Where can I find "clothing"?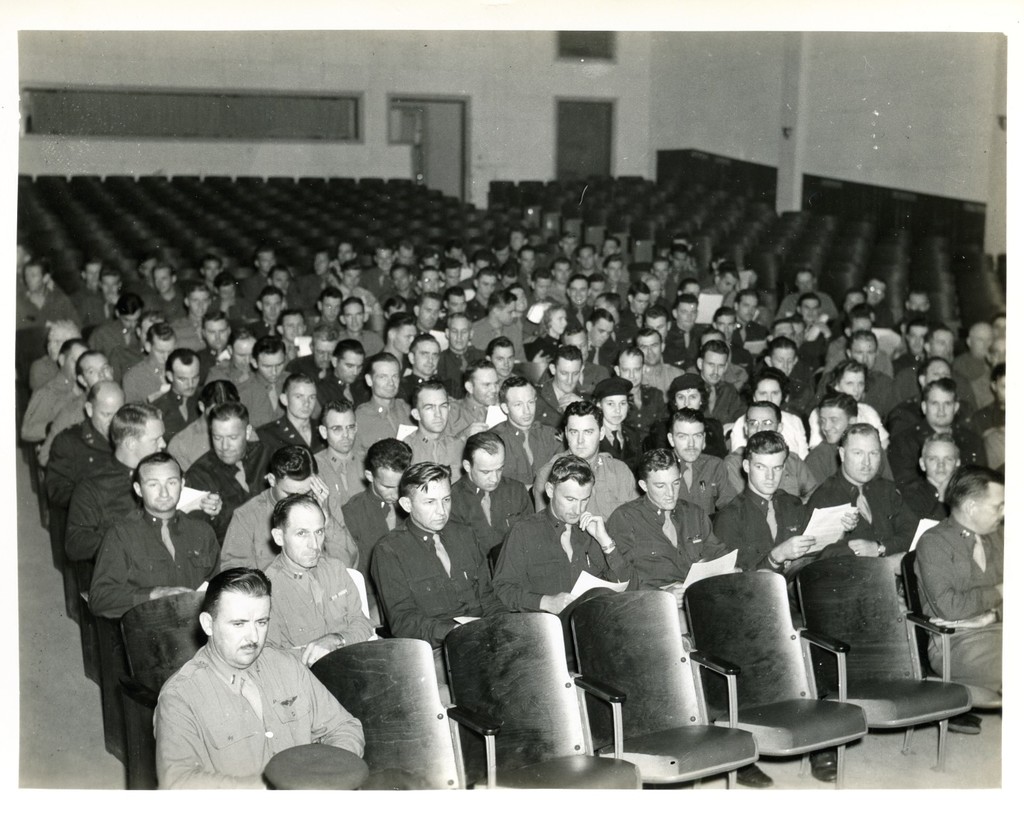
You can find it at [x1=984, y1=429, x2=1014, y2=483].
